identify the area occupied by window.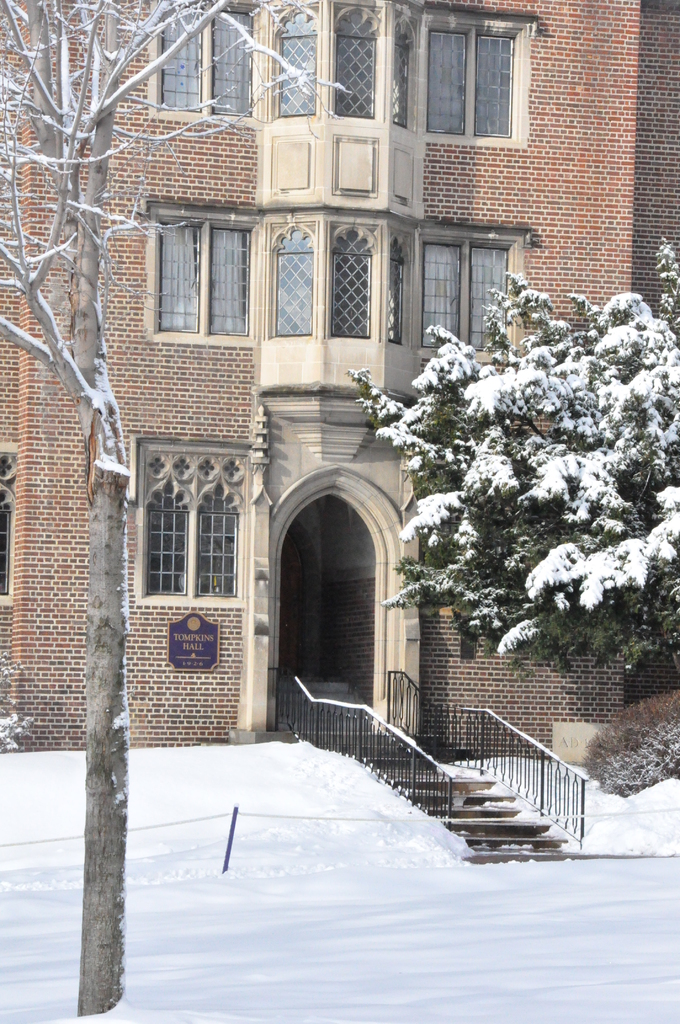
Area: bbox(129, 435, 250, 612).
